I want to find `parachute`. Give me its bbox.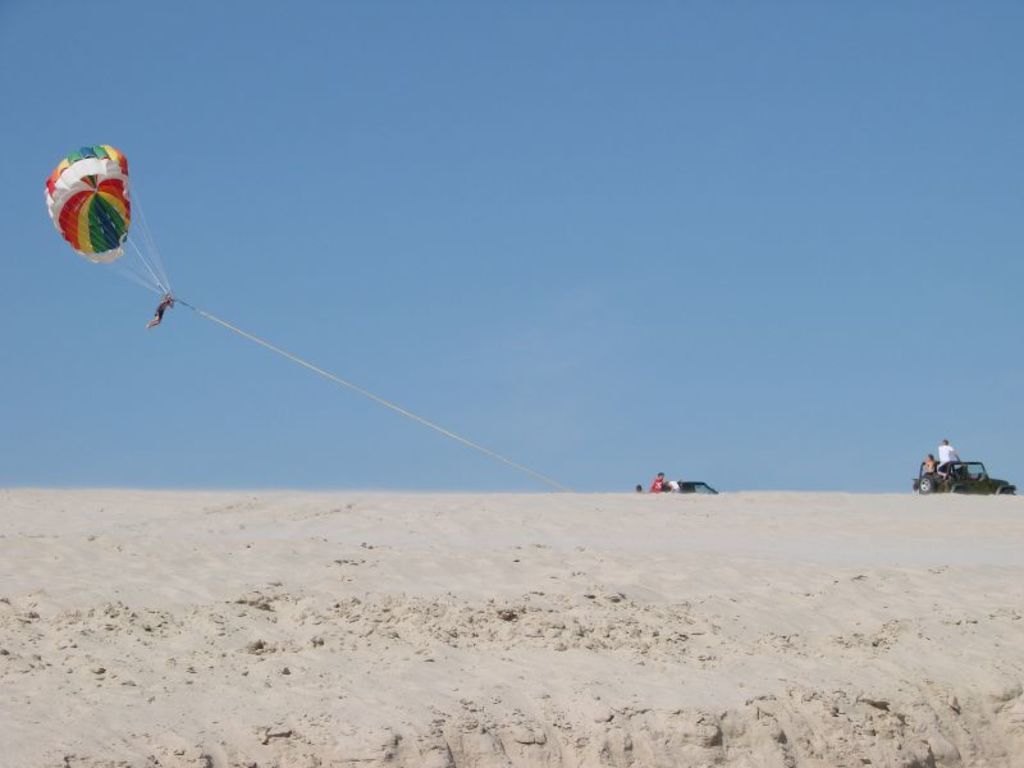
(41,138,170,334).
